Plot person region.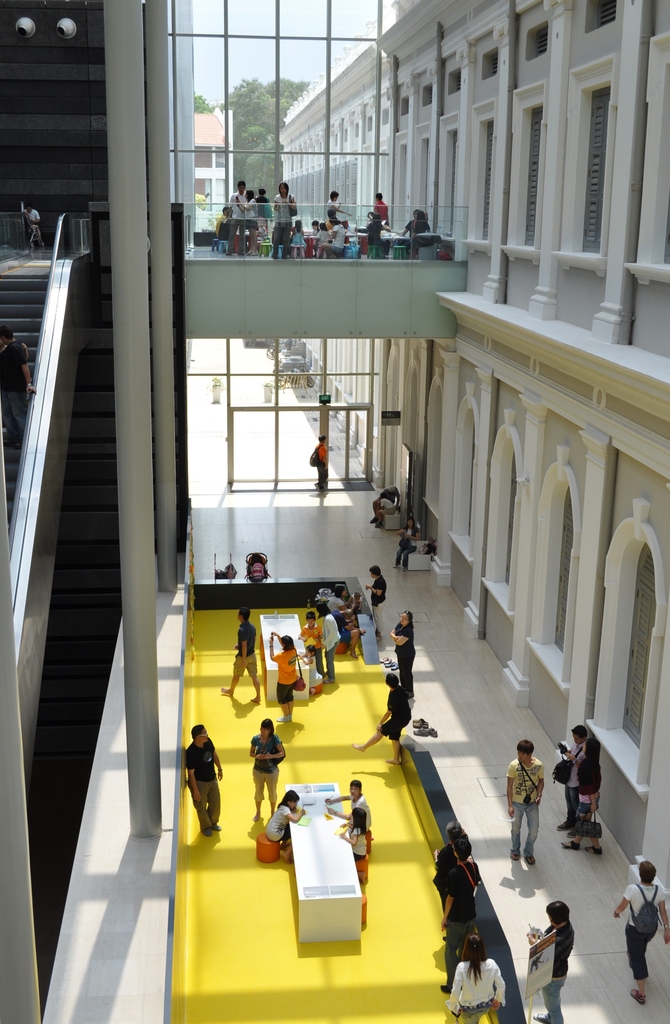
Plotted at [left=324, top=780, right=368, bottom=830].
